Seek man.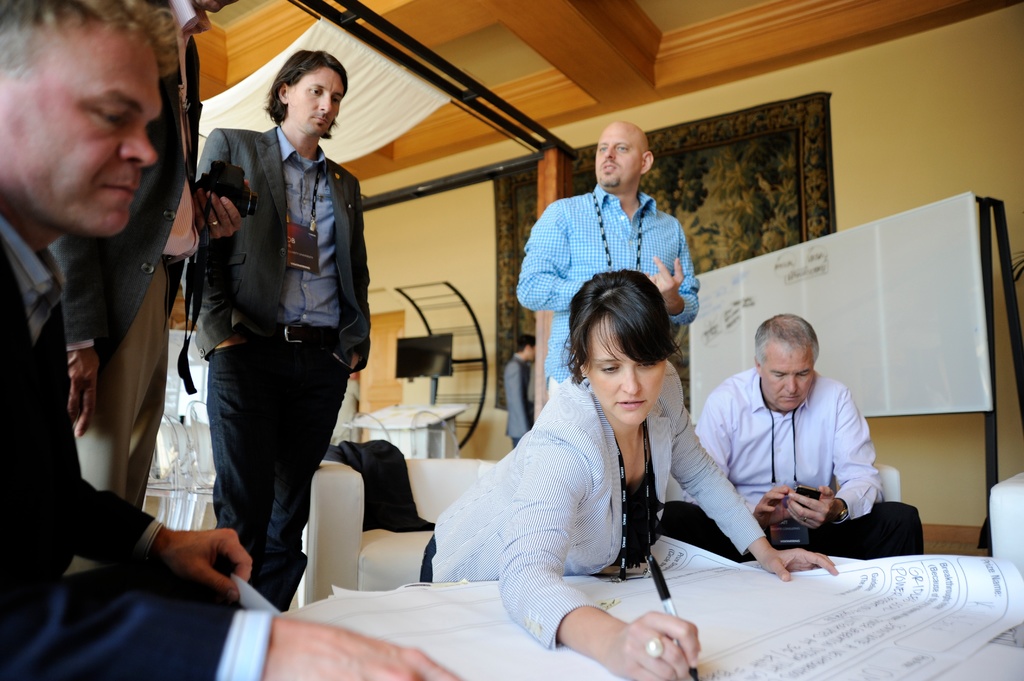
pyautogui.locateOnScreen(516, 120, 700, 397).
